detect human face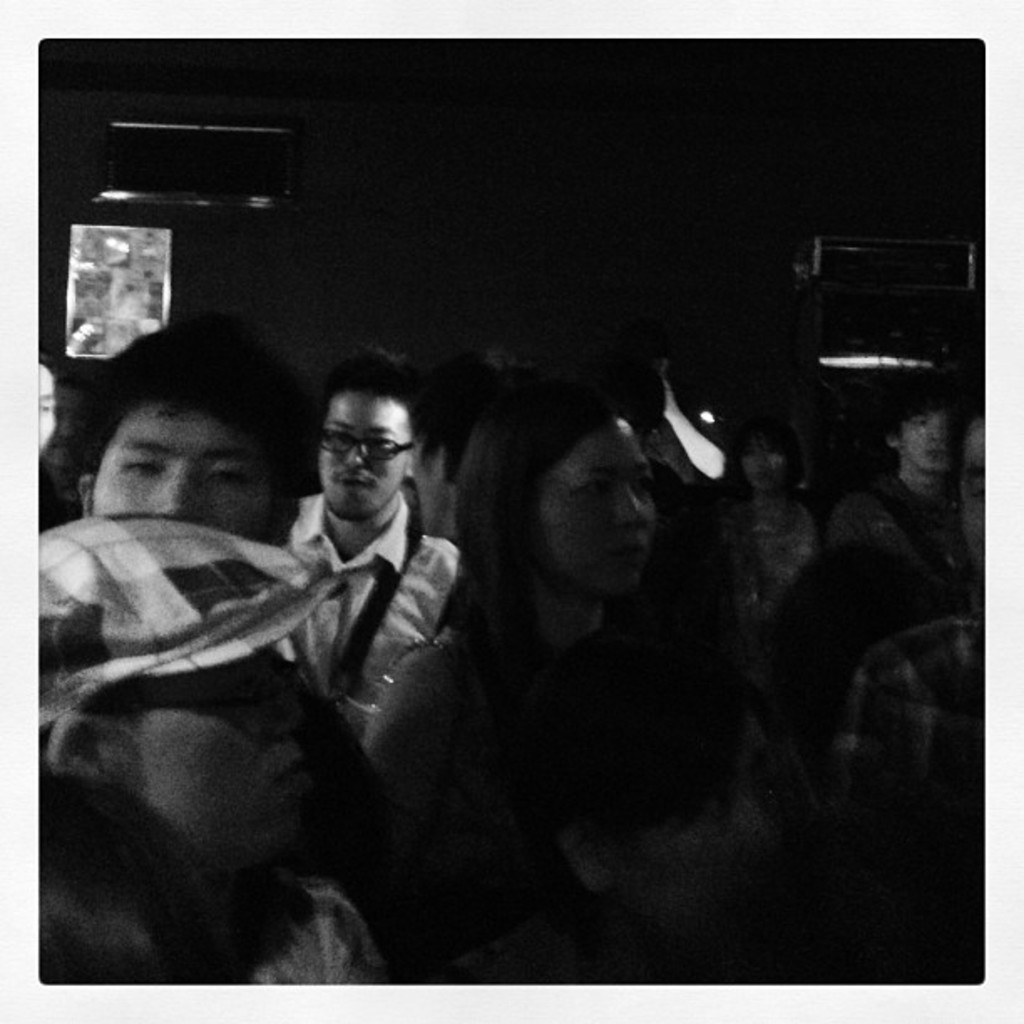
(left=735, top=428, right=793, bottom=494)
